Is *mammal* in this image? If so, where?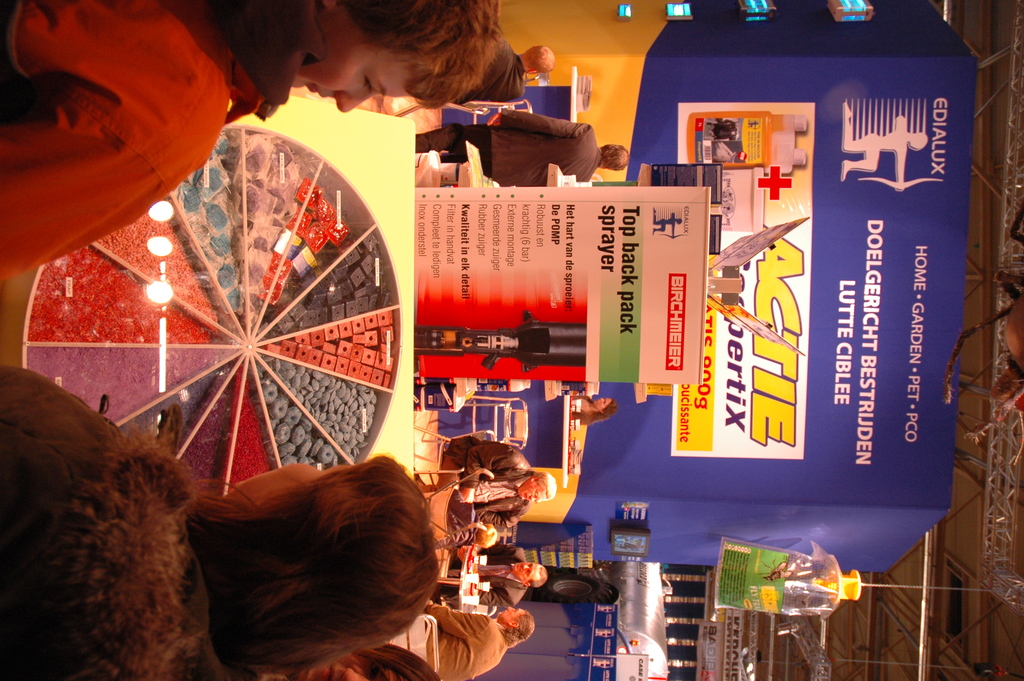
Yes, at box(0, 0, 497, 283).
